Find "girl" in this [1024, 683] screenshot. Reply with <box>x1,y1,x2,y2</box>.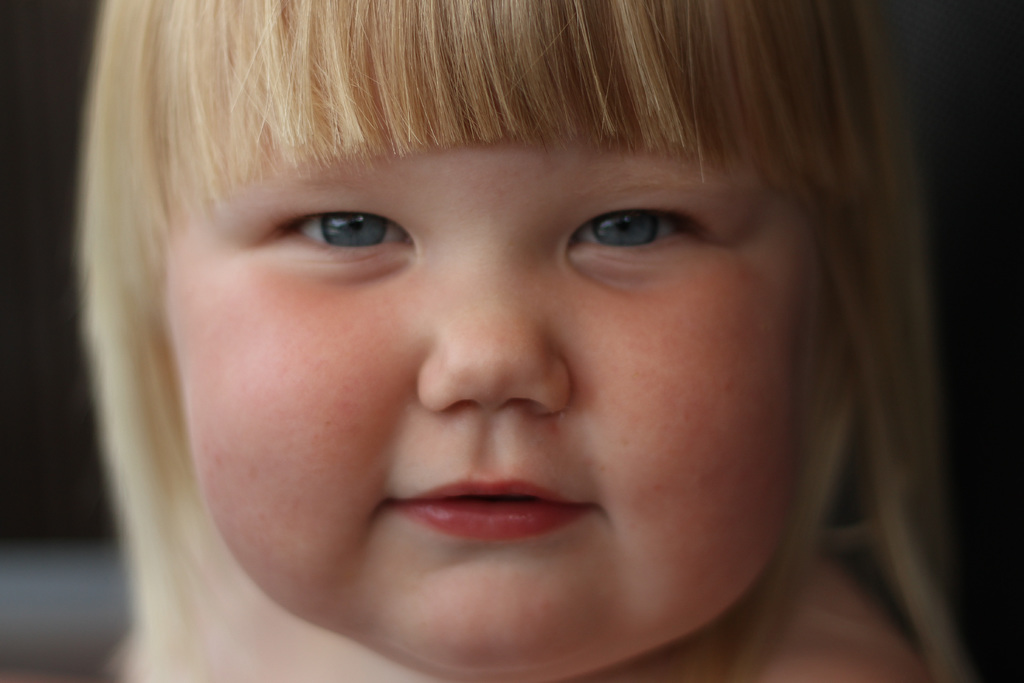
<box>71,0,980,682</box>.
